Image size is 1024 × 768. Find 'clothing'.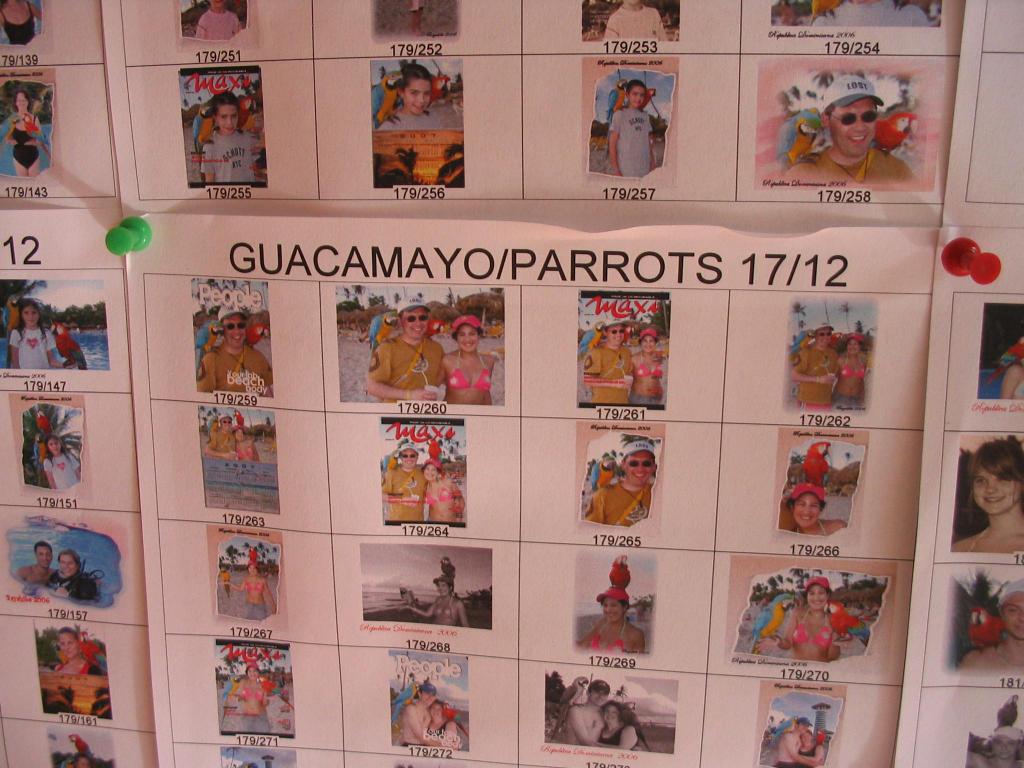
{"x1": 196, "y1": 10, "x2": 244, "y2": 37}.
